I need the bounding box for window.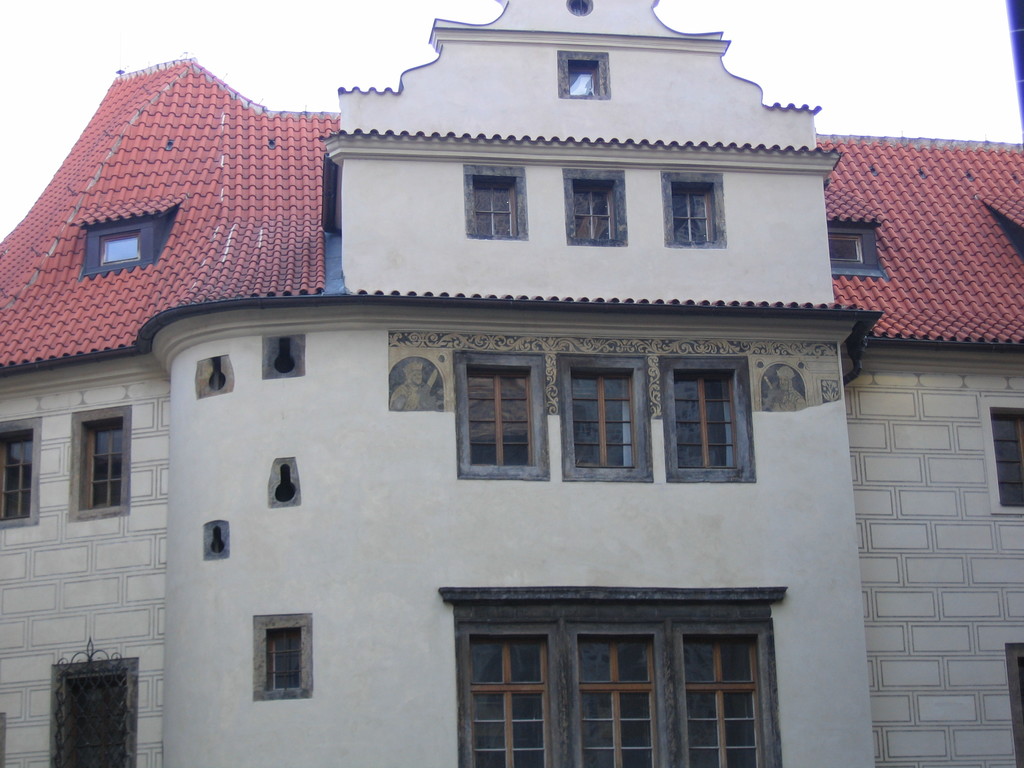
Here it is: Rect(671, 625, 772, 767).
